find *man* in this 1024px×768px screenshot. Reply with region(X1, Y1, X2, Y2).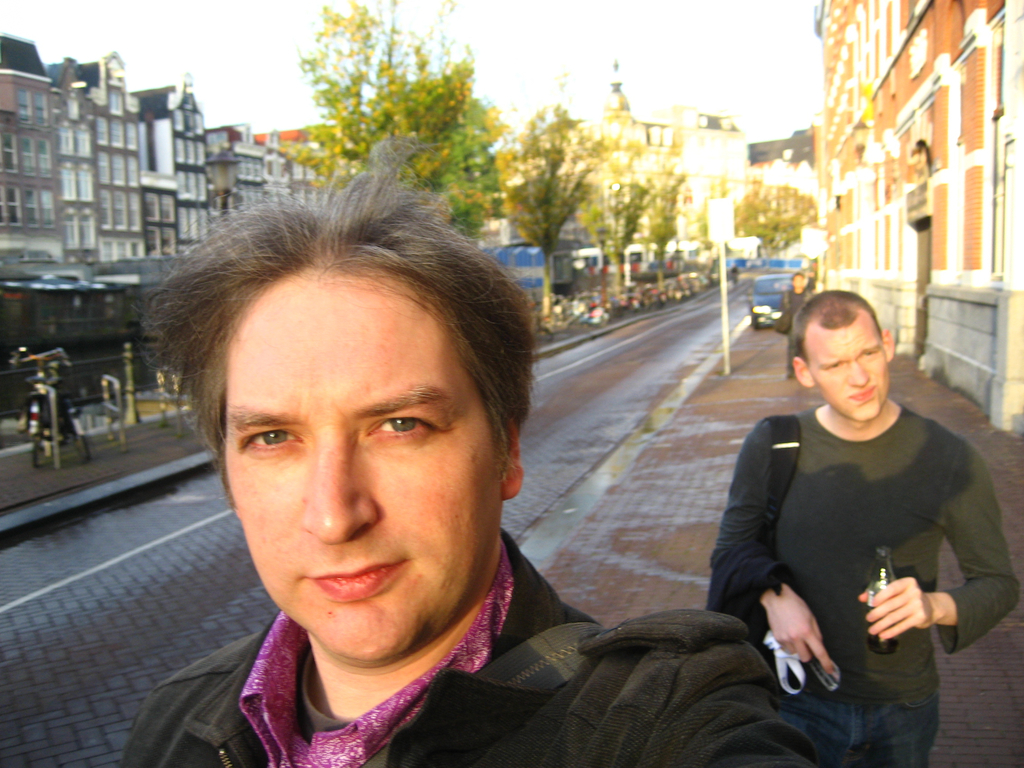
region(709, 278, 1006, 753).
